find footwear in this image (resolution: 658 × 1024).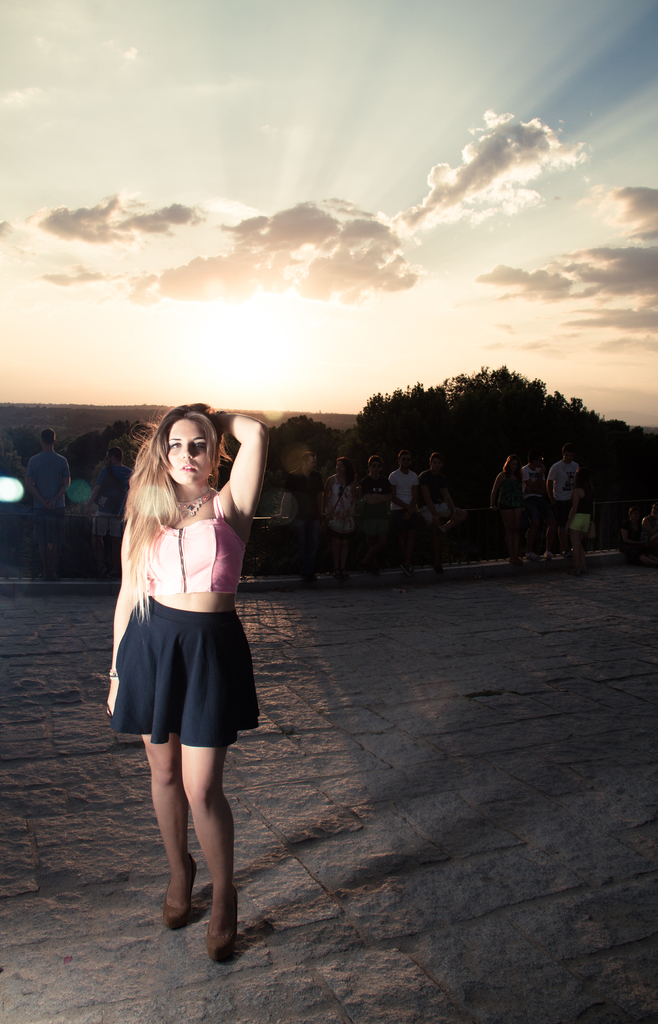
l=165, t=855, r=197, b=935.
